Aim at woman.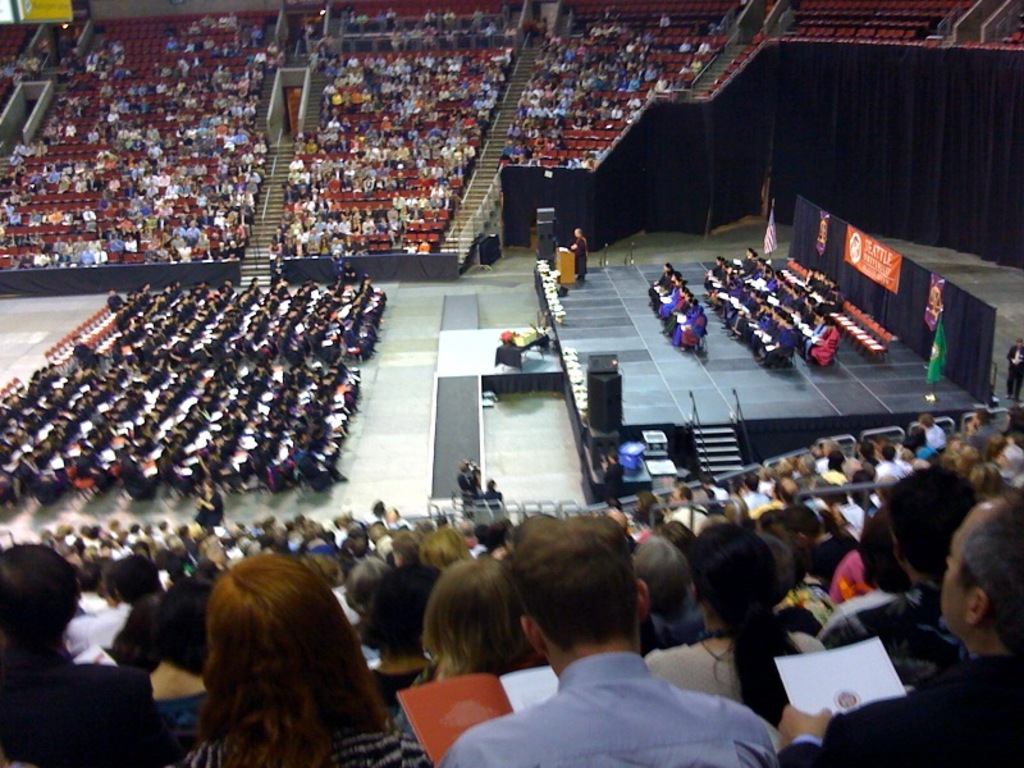
Aimed at BBox(652, 518, 847, 712).
